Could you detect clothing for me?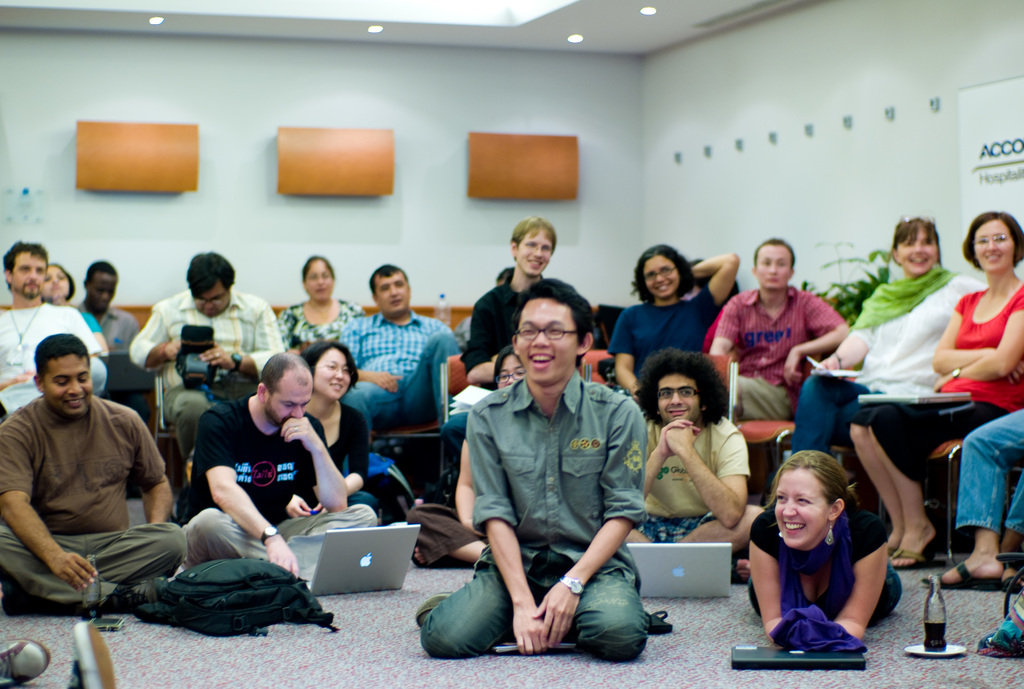
Detection result: (x1=468, y1=274, x2=547, y2=393).
